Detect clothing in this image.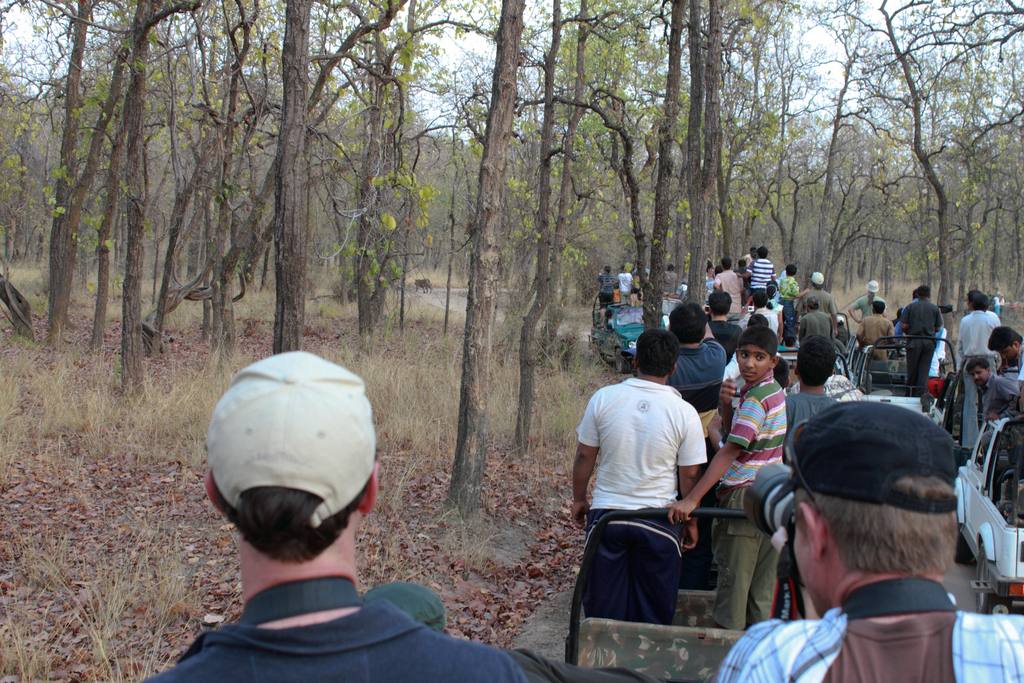
Detection: <region>749, 250, 785, 313</region>.
